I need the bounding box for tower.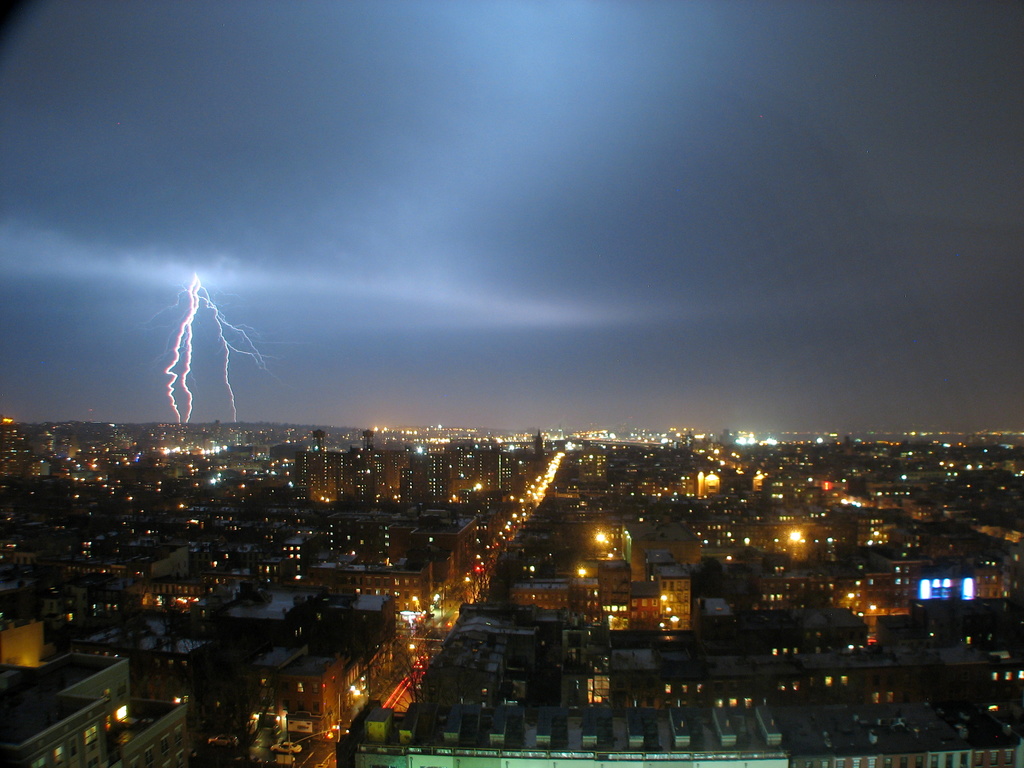
Here it is: bbox(228, 428, 264, 445).
